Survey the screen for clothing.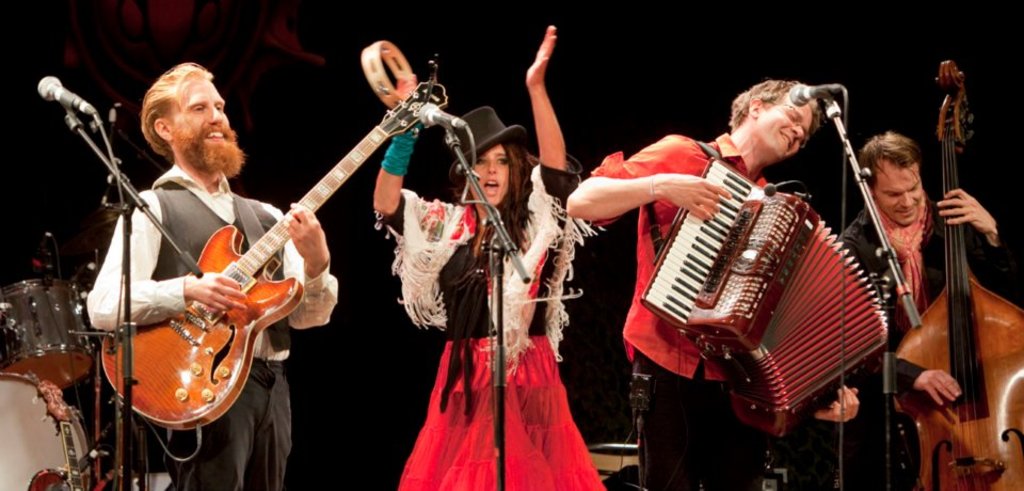
Survey found: l=591, t=133, r=771, b=490.
